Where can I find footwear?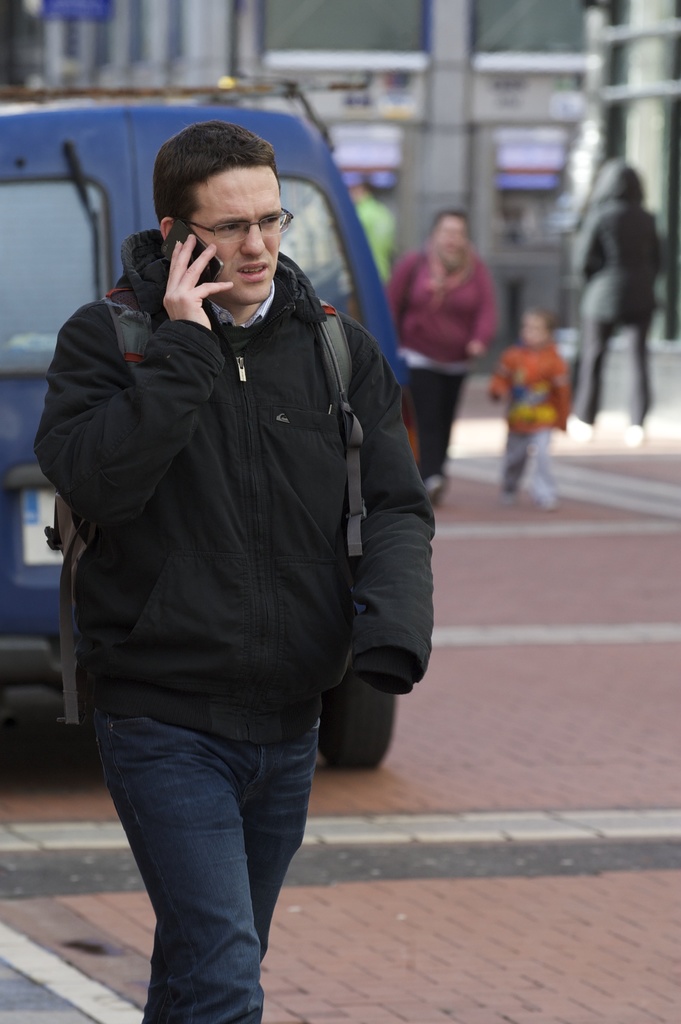
You can find it at 540, 488, 559, 510.
